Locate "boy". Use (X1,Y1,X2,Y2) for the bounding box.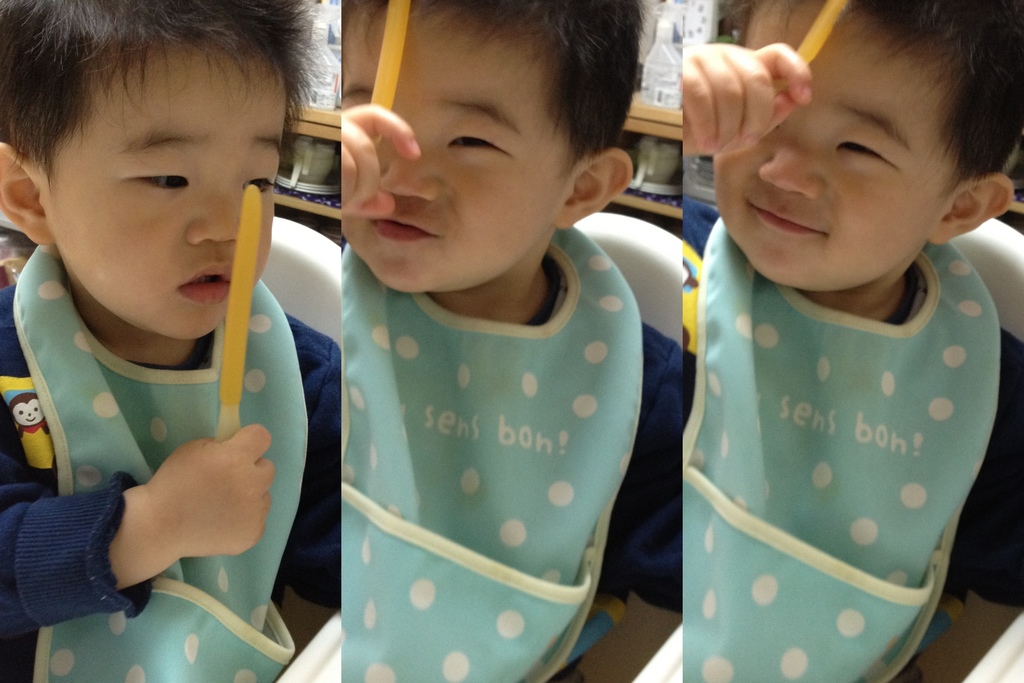
(684,0,1023,682).
